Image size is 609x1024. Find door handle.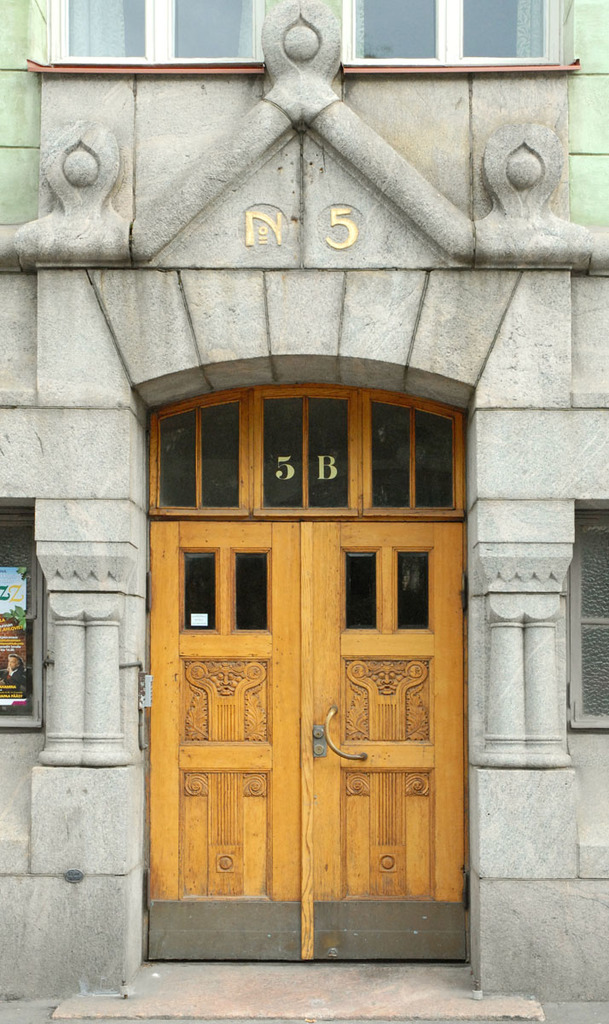
<region>323, 705, 368, 761</region>.
